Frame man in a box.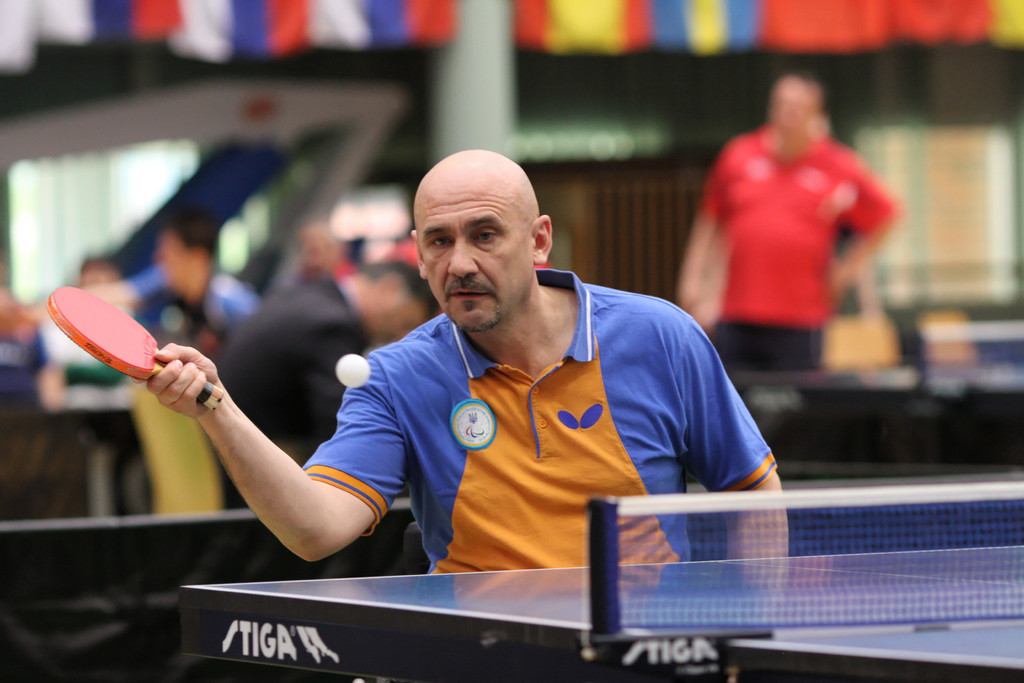
{"left": 143, "top": 147, "right": 792, "bottom": 573}.
